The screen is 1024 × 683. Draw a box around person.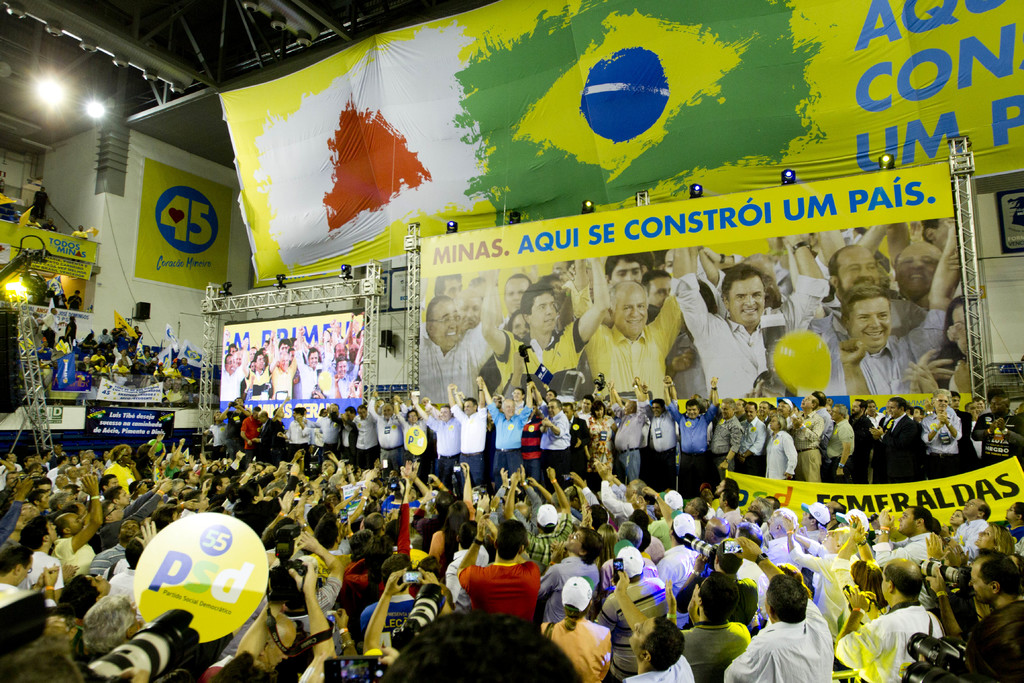
Rect(672, 233, 828, 400).
